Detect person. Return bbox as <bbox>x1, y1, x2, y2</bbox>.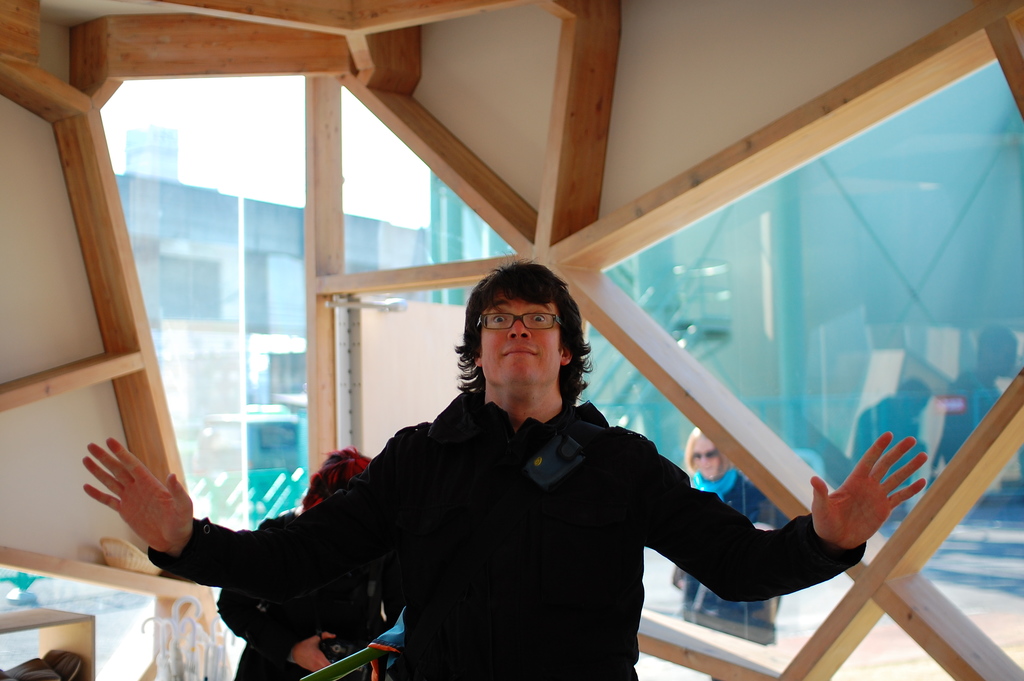
<bbox>83, 261, 930, 680</bbox>.
